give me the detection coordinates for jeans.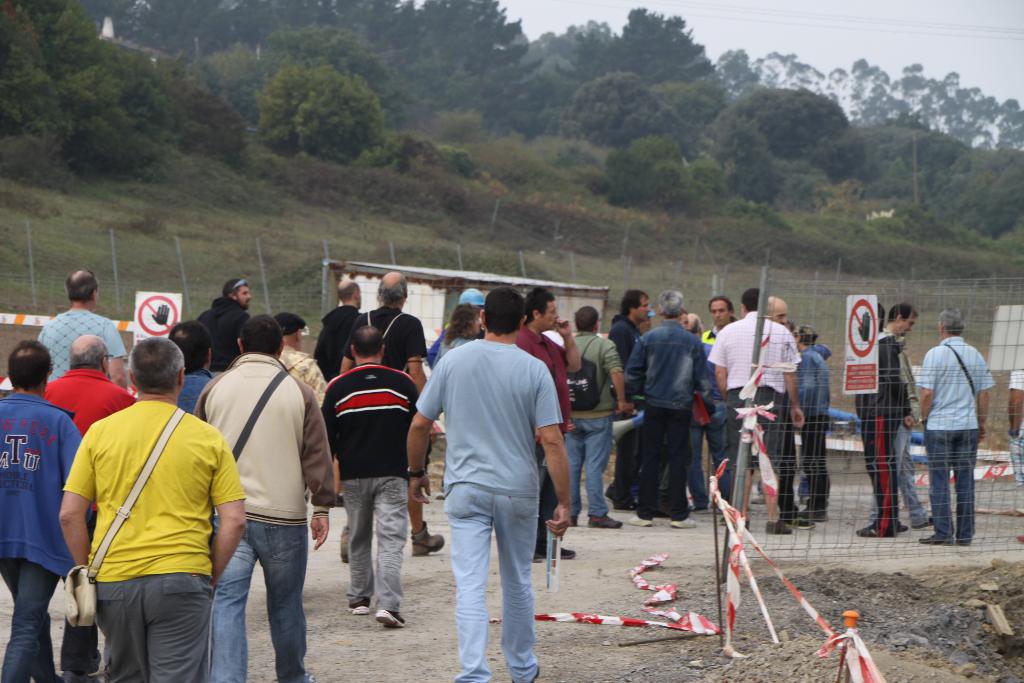
{"x1": 443, "y1": 486, "x2": 535, "y2": 682}.
